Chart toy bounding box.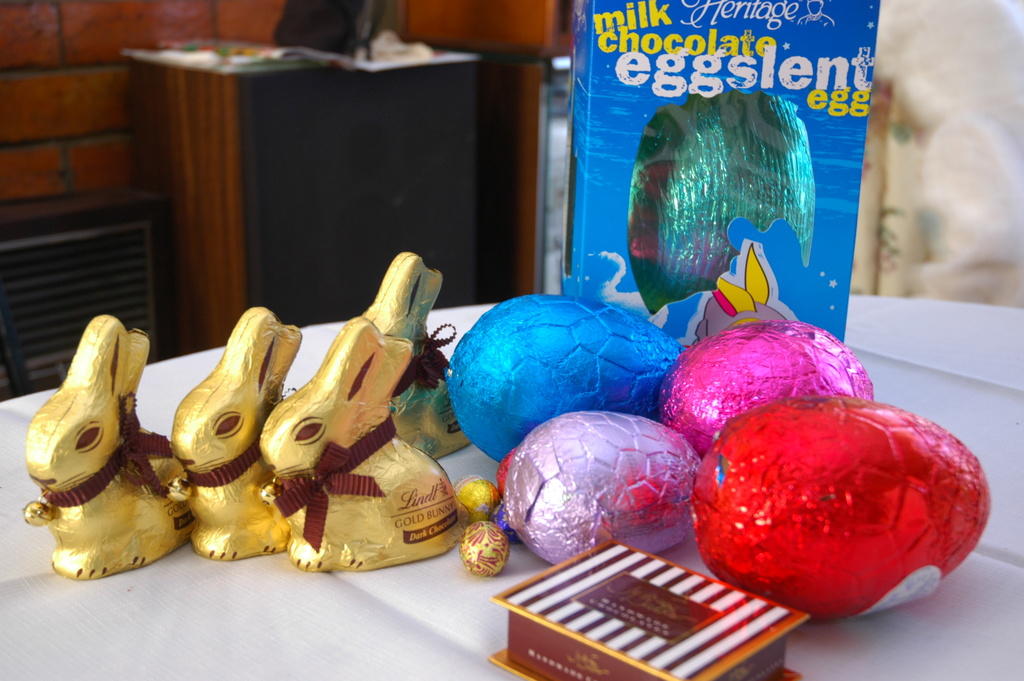
Charted: BBox(362, 251, 477, 459).
